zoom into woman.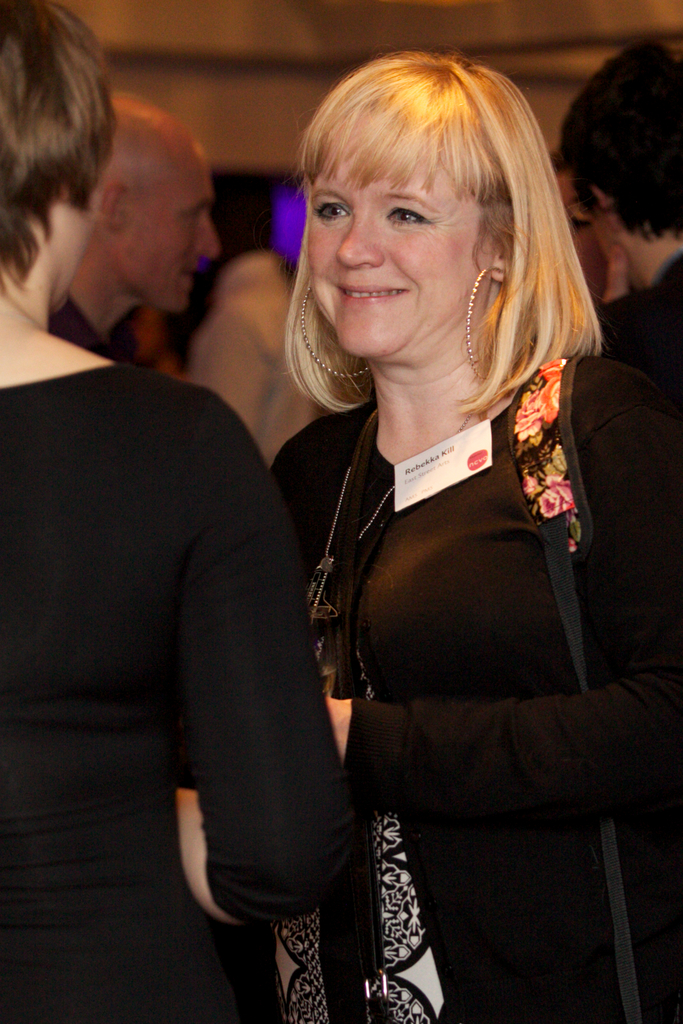
Zoom target: {"left": 0, "top": 0, "right": 356, "bottom": 1023}.
